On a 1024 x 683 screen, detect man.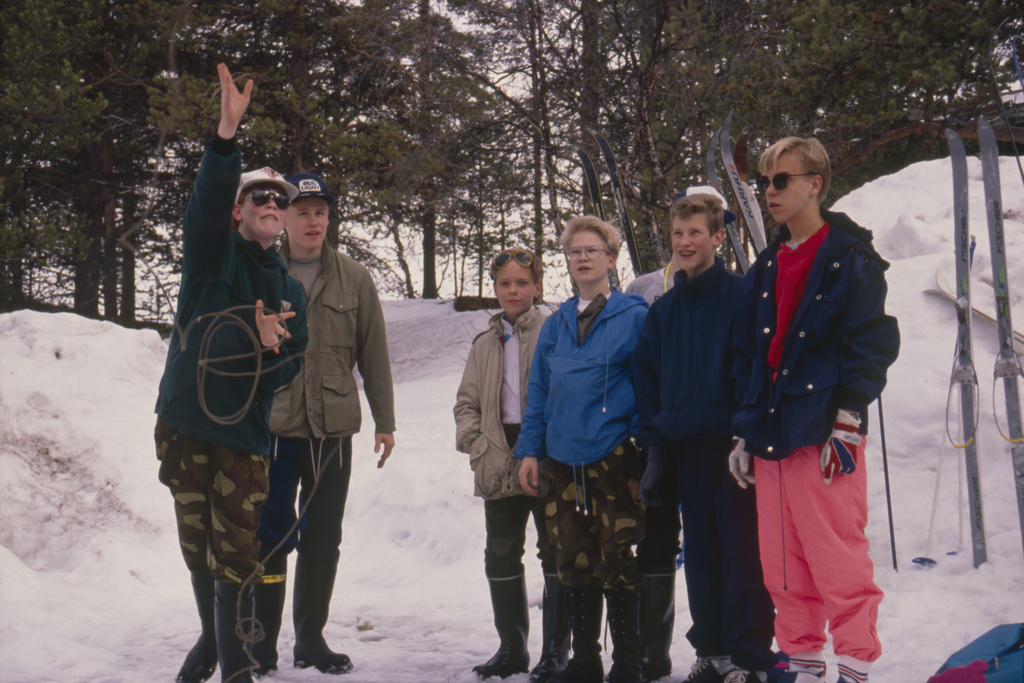
[687, 130, 918, 676].
